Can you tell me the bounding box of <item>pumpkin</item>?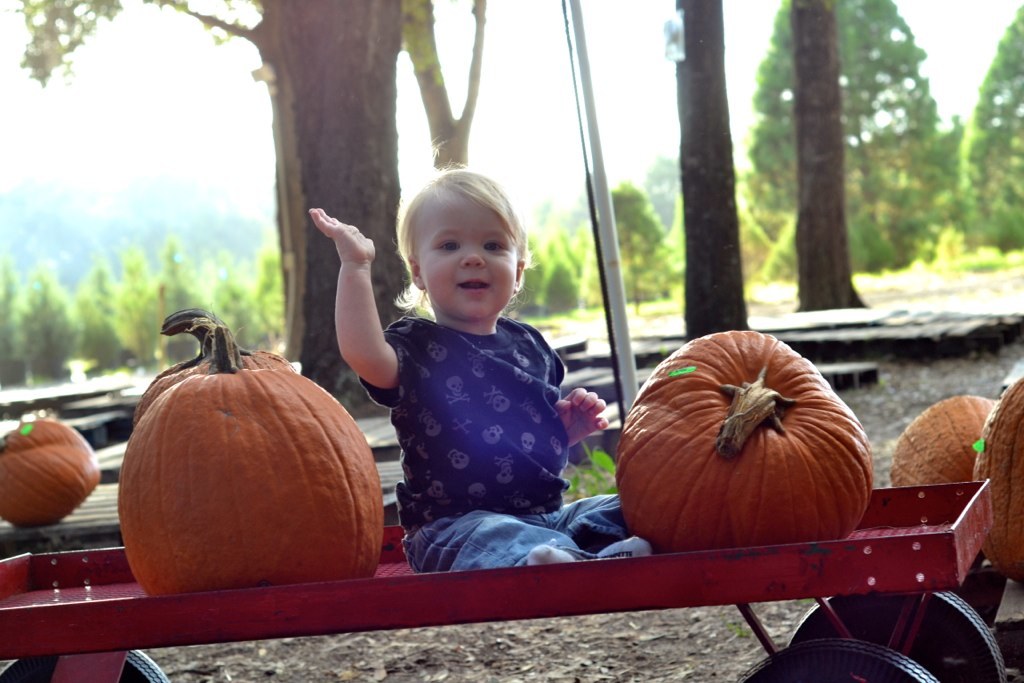
<region>114, 324, 379, 596</region>.
